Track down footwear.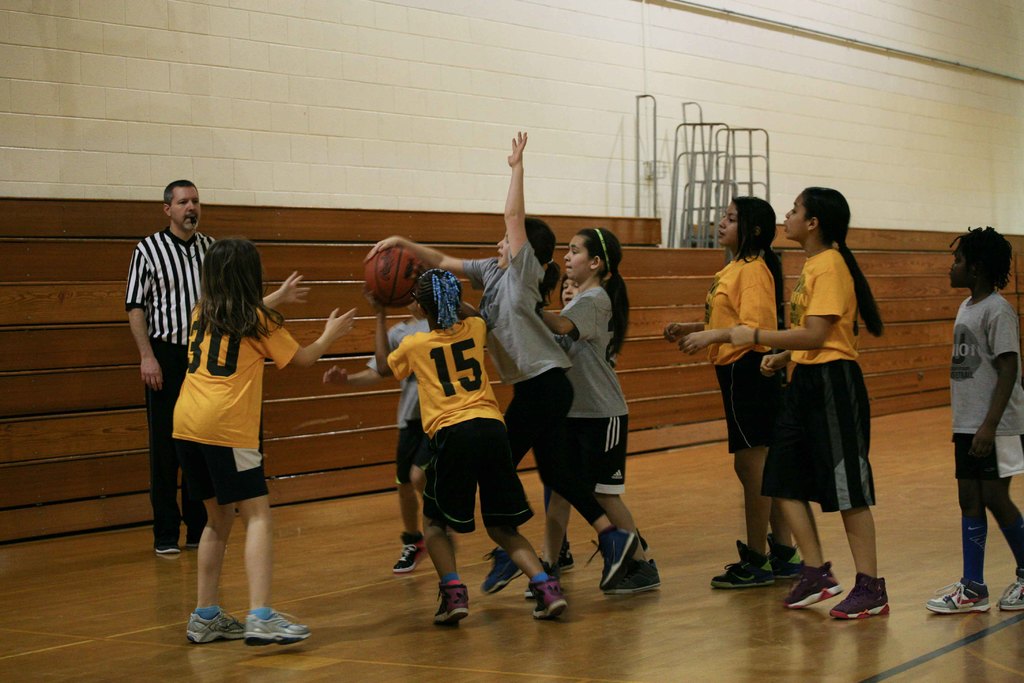
Tracked to BBox(926, 577, 992, 613).
